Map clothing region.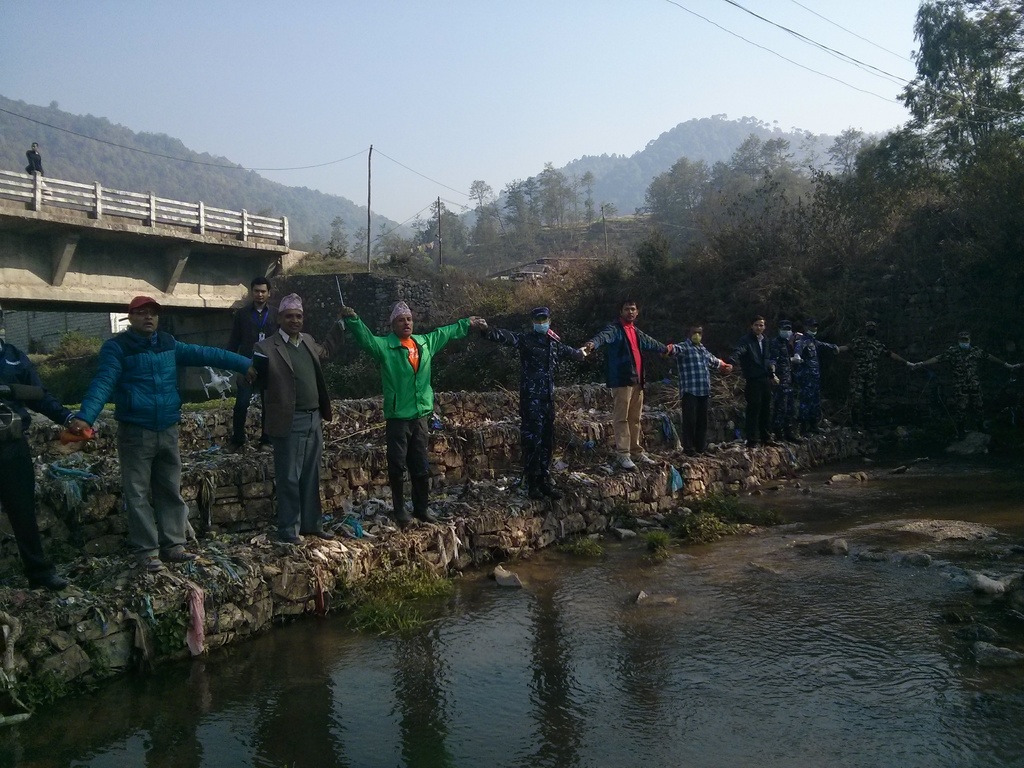
Mapped to 78,326,249,554.
